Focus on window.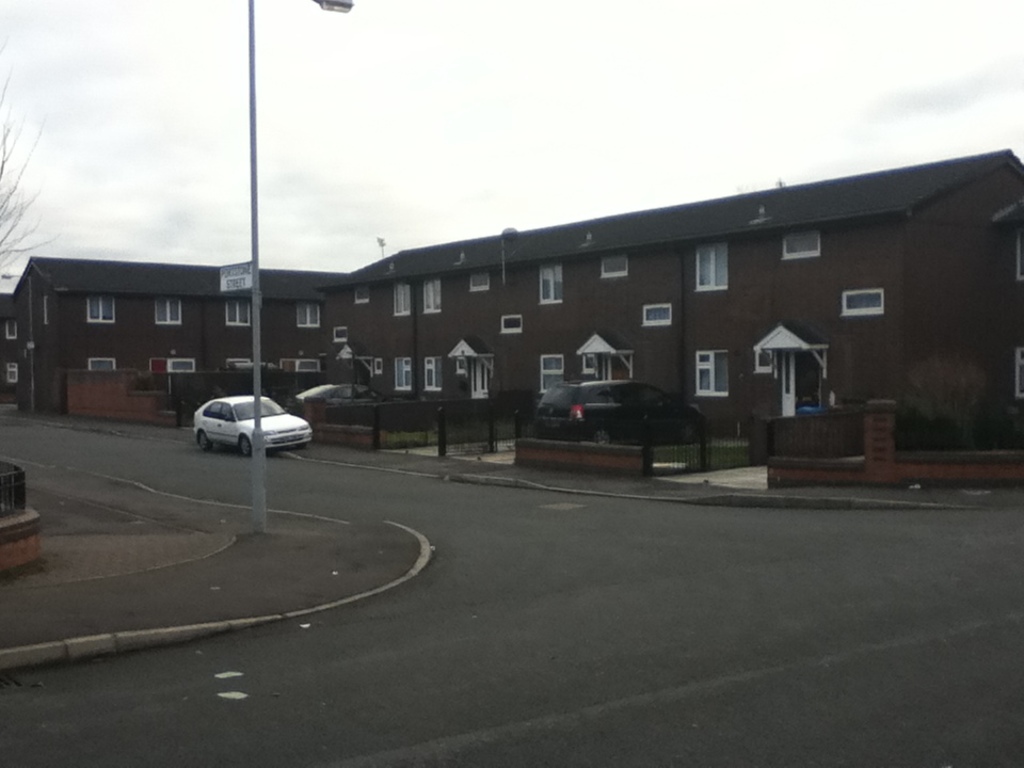
Focused at [295, 302, 325, 330].
